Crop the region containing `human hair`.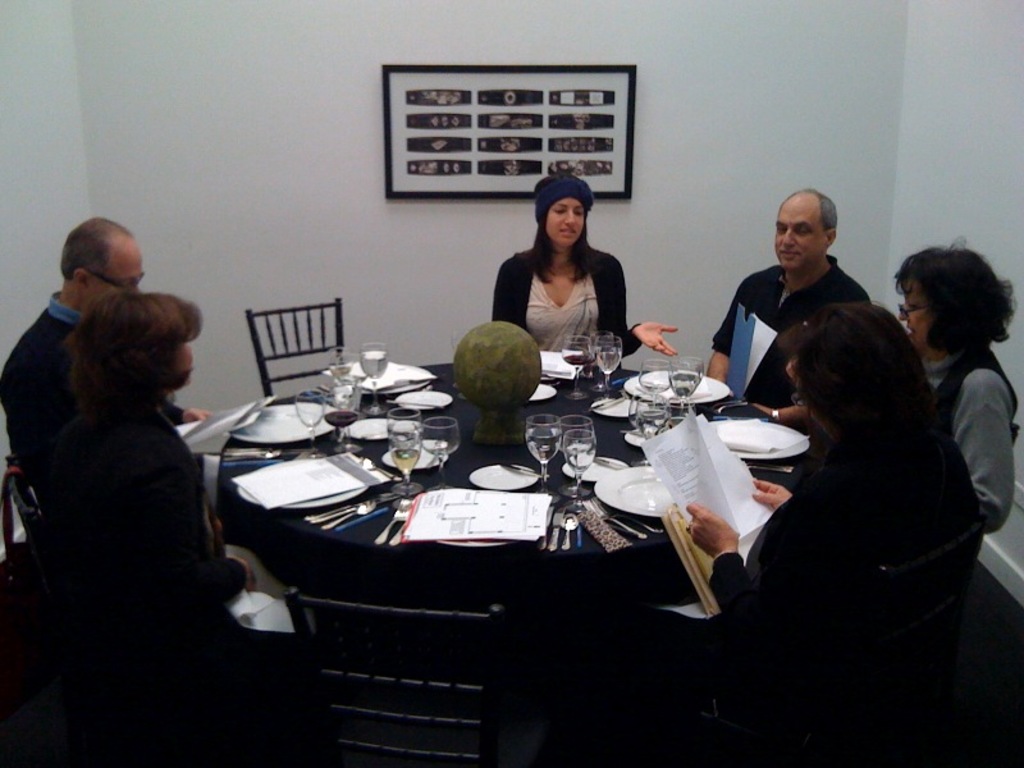
Crop region: Rect(60, 218, 138, 285).
